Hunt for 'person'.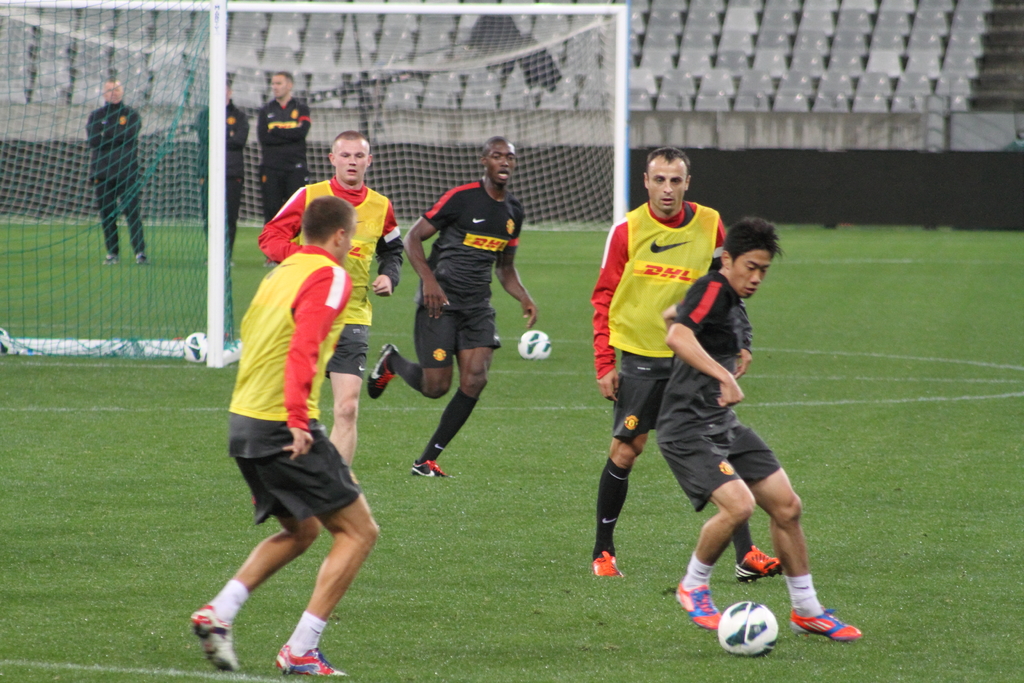
Hunted down at <region>657, 215, 863, 642</region>.
